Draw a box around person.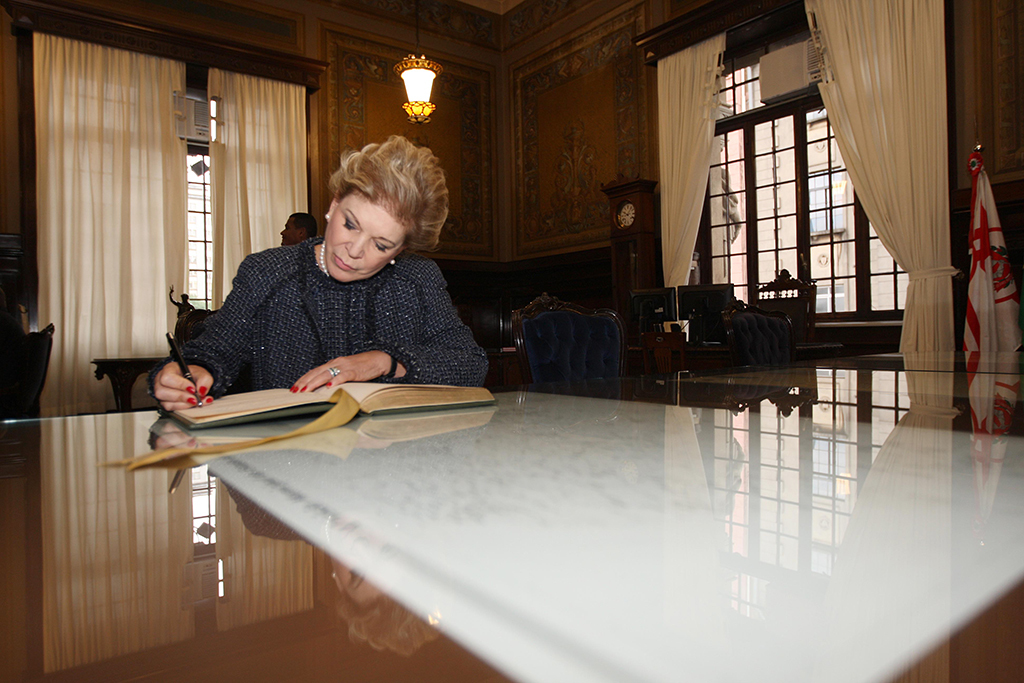
bbox(148, 137, 492, 413).
